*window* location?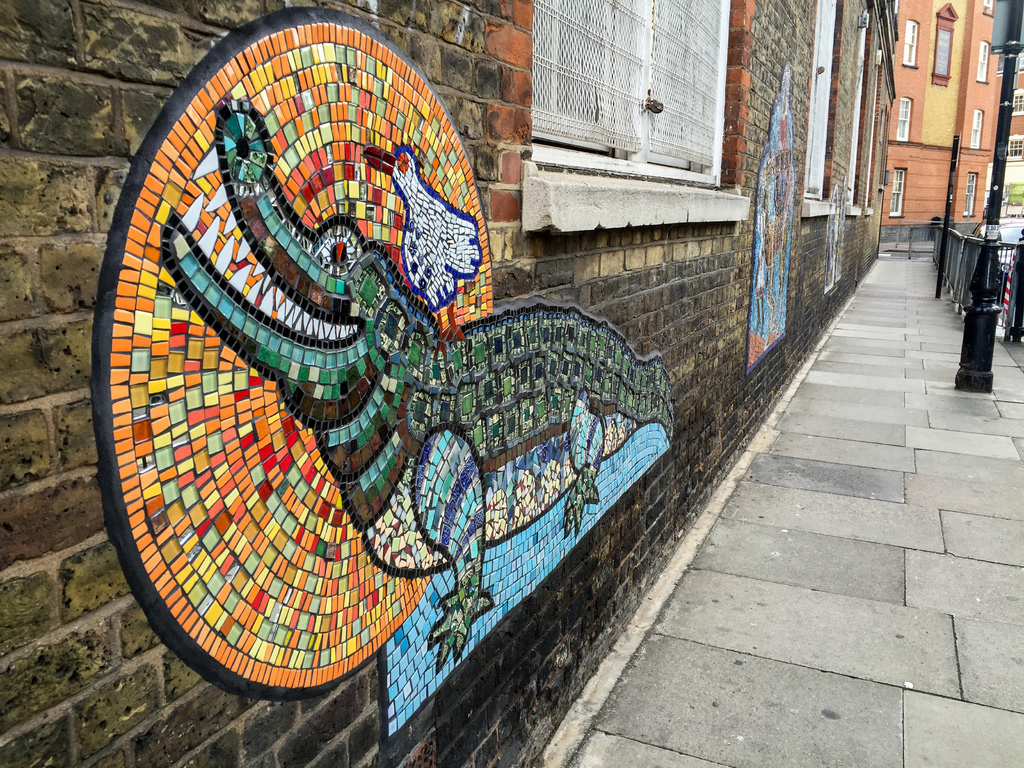
[x1=977, y1=42, x2=989, y2=84]
